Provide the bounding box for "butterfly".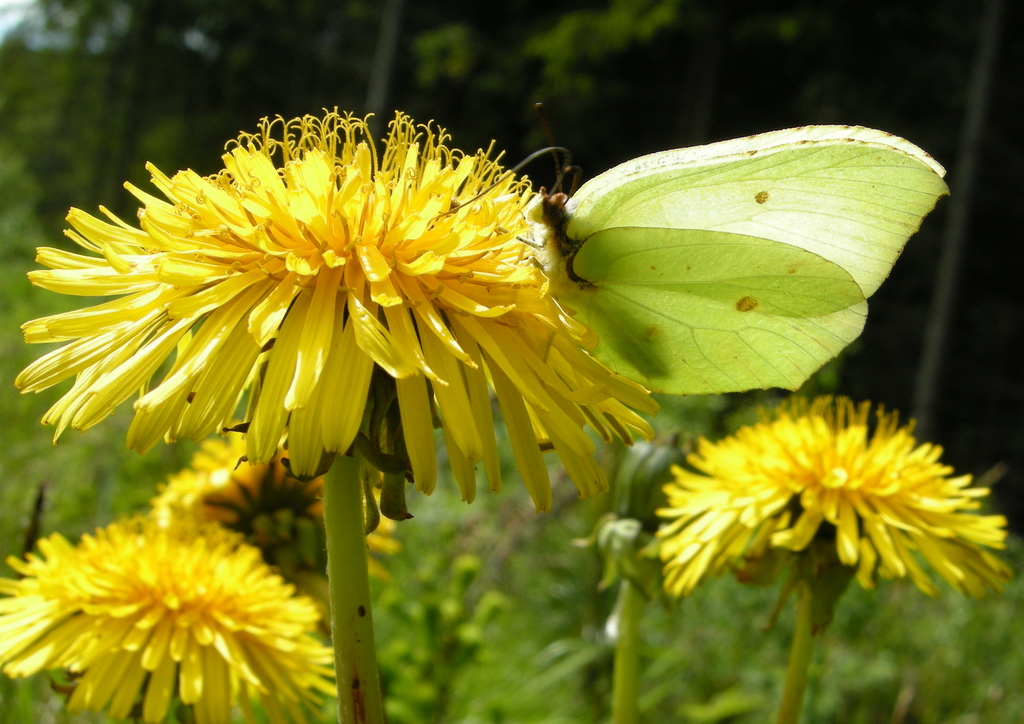
x1=516 y1=111 x2=955 y2=420.
